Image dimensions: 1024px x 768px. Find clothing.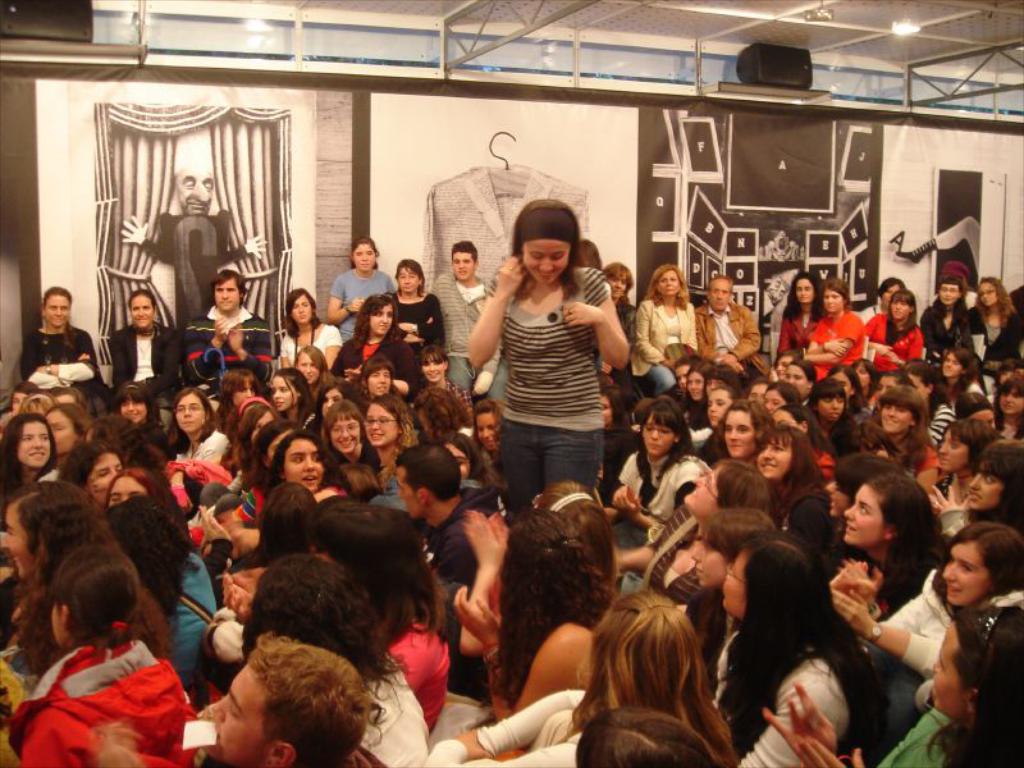
BBox(24, 628, 186, 760).
